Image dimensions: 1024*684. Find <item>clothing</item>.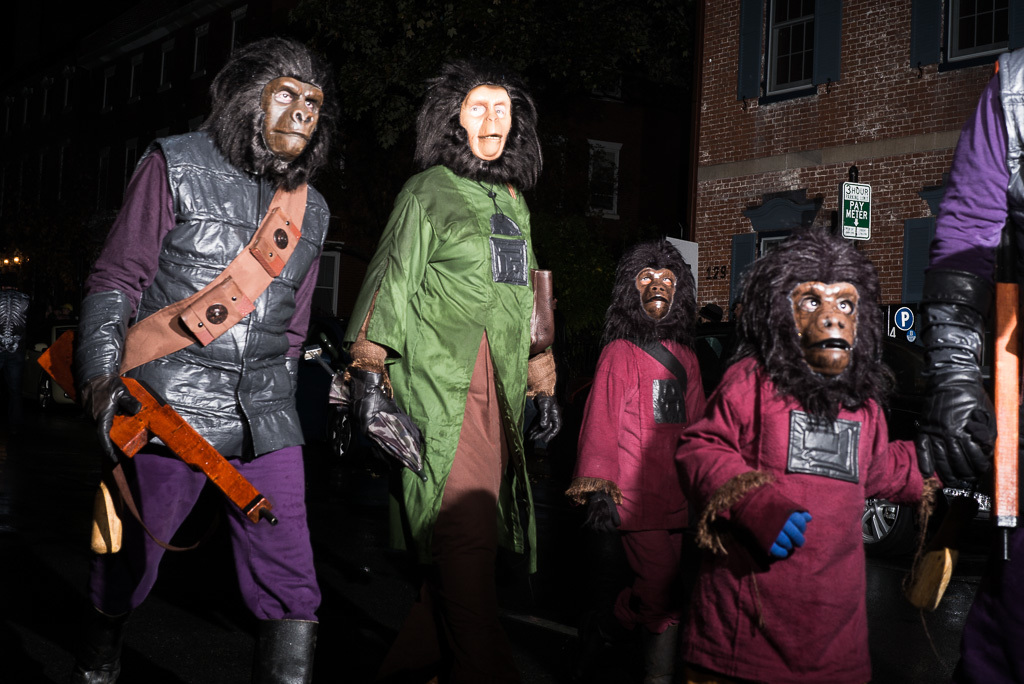
<region>585, 341, 705, 683</region>.
